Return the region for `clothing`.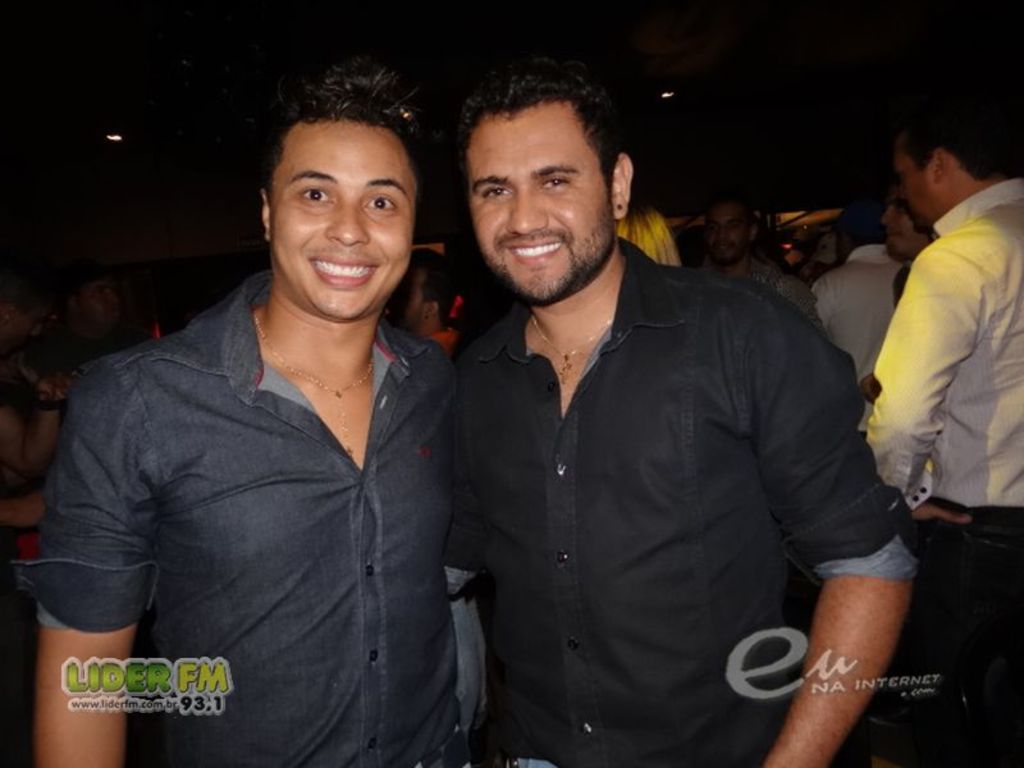
left=36, top=252, right=467, bottom=767.
